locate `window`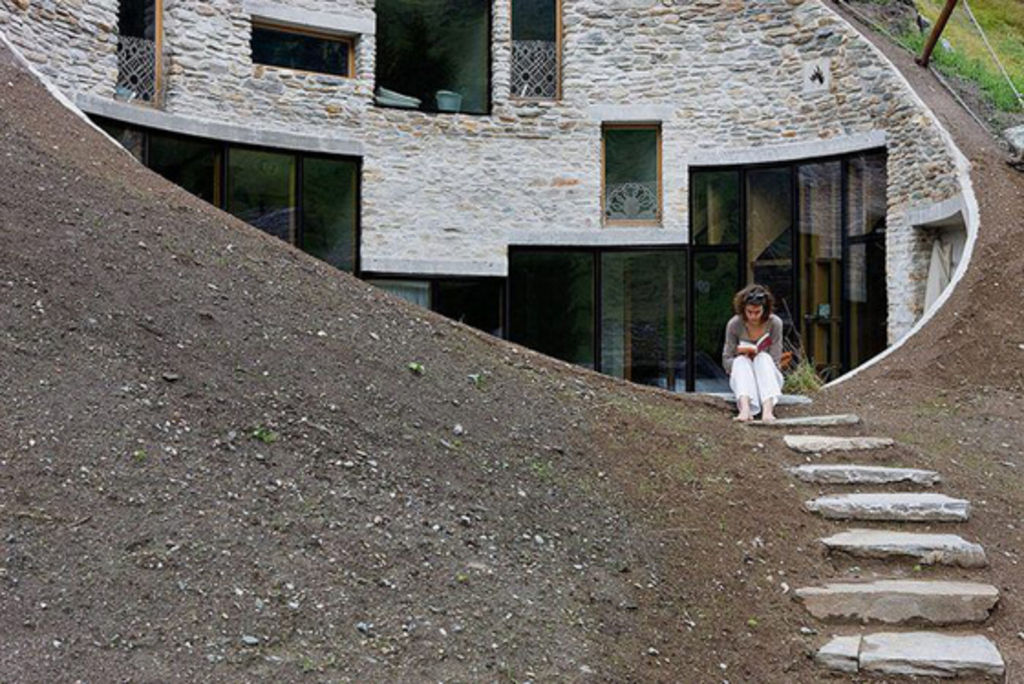
select_region(117, 5, 163, 110)
